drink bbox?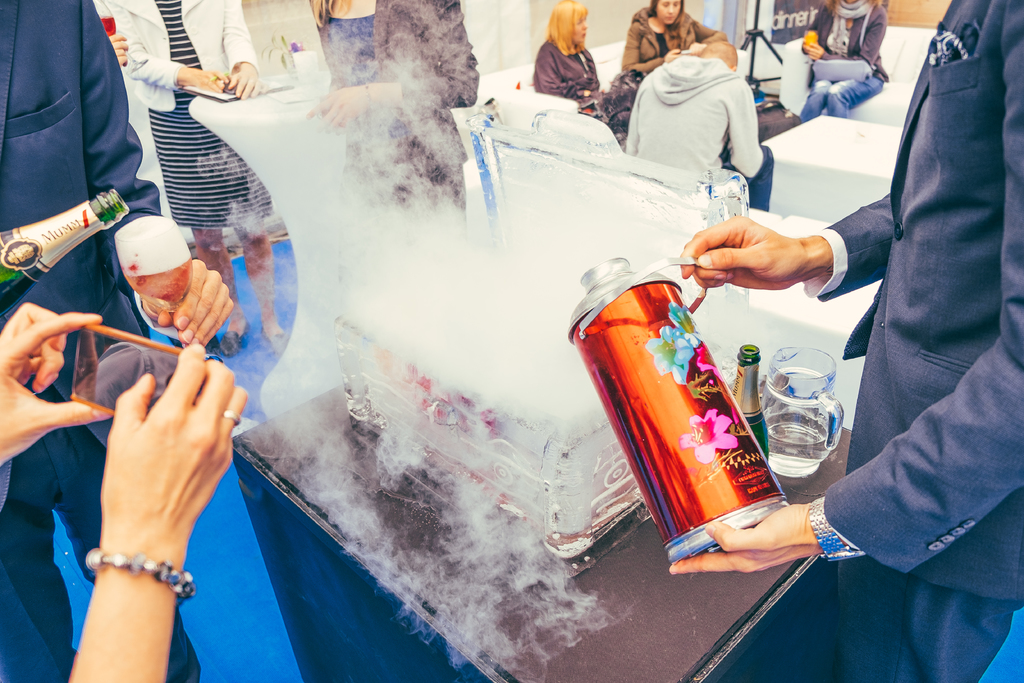
l=765, t=414, r=831, b=478
